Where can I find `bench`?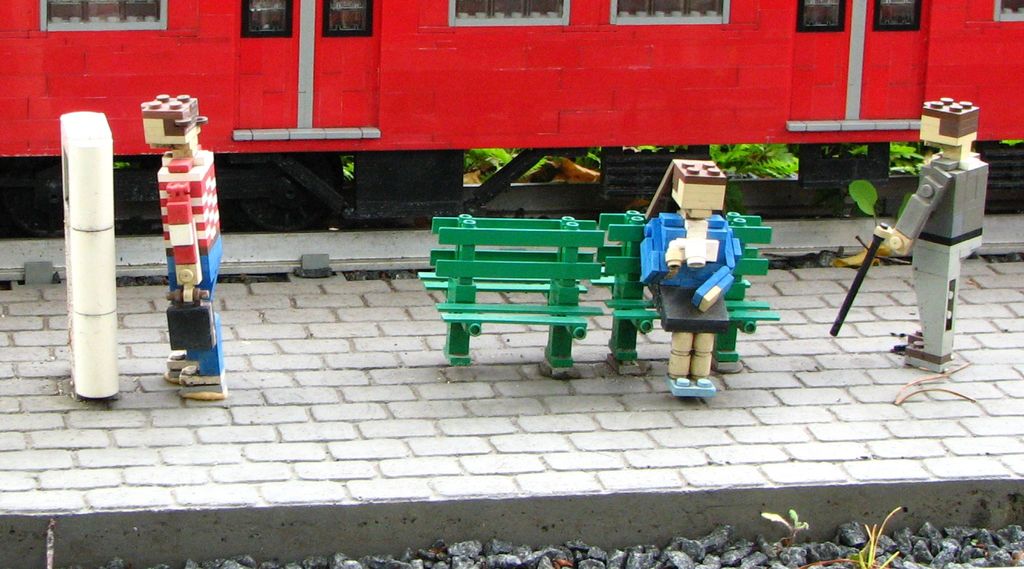
You can find it at x1=595 y1=205 x2=776 y2=368.
